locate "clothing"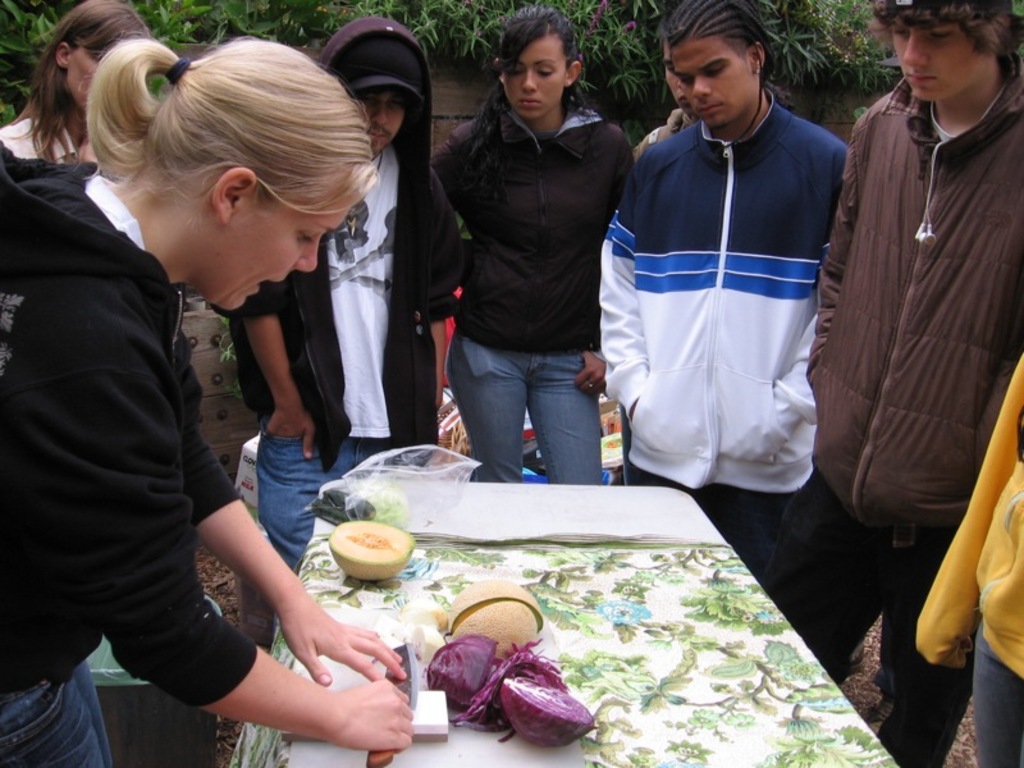
[left=605, top=60, right=859, bottom=511]
